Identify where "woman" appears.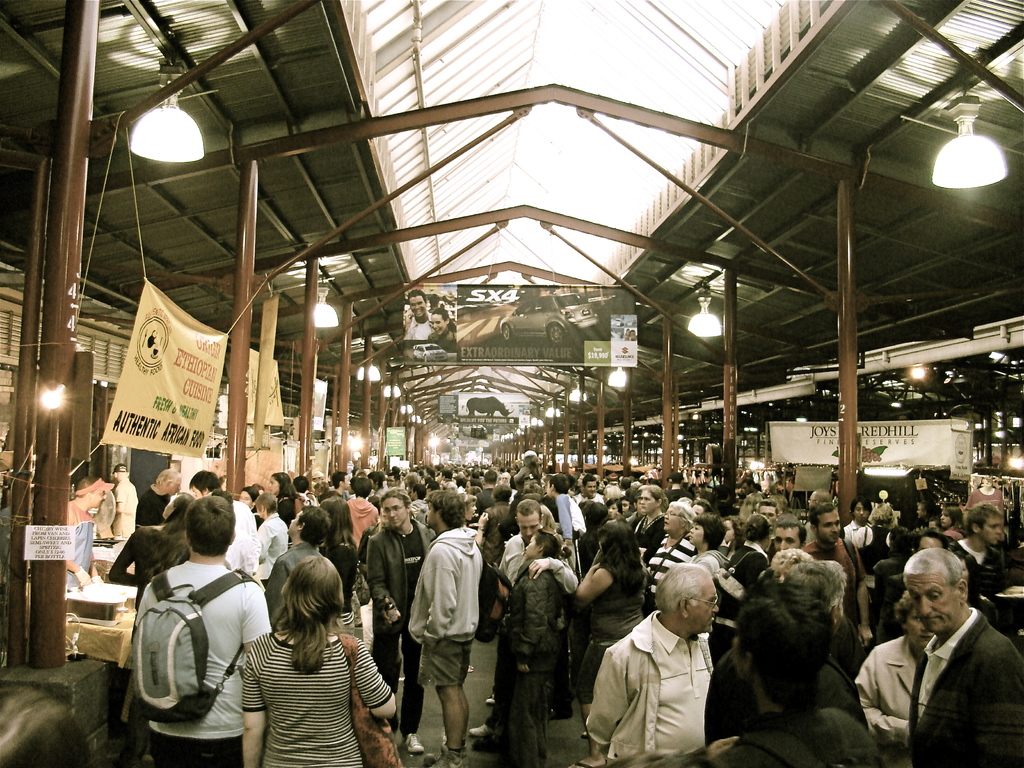
Appears at 257,493,291,582.
